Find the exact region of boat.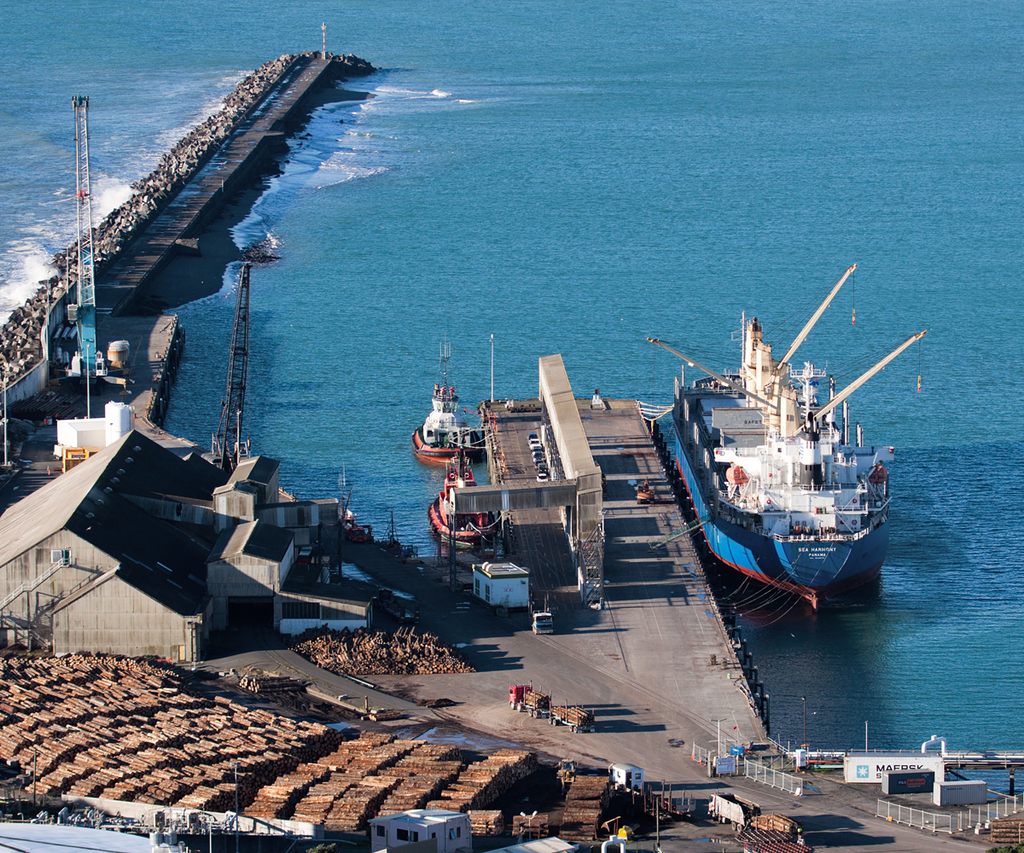
Exact region: [x1=651, y1=267, x2=940, y2=616].
